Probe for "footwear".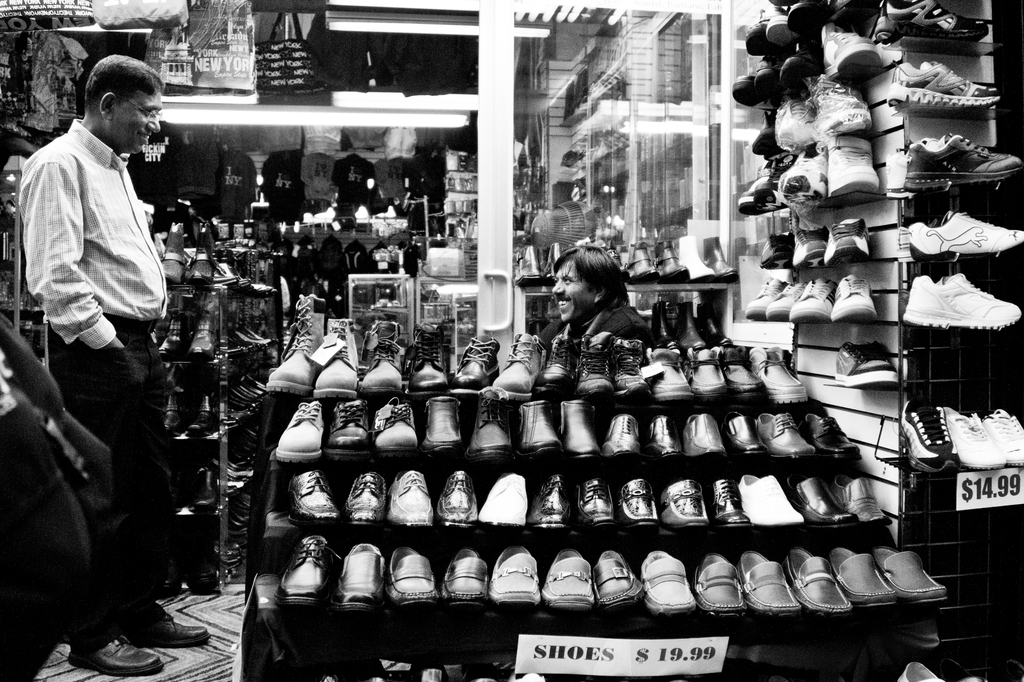
Probe result: Rect(655, 240, 690, 282).
